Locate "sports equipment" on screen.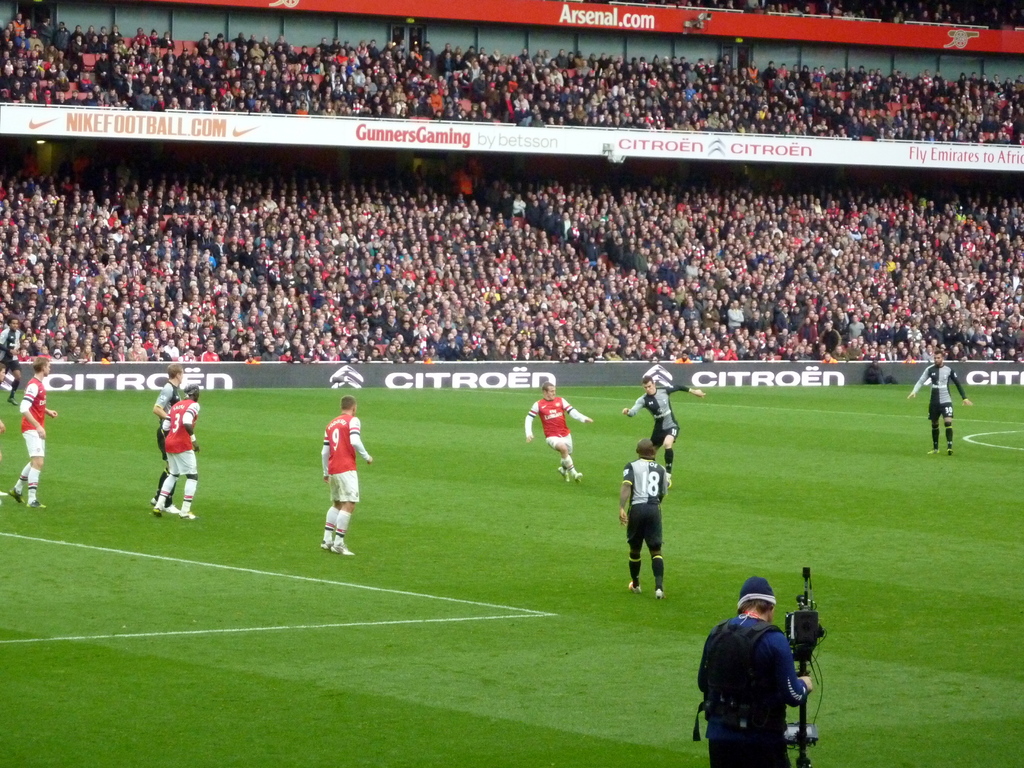
On screen at locate(655, 586, 665, 598).
